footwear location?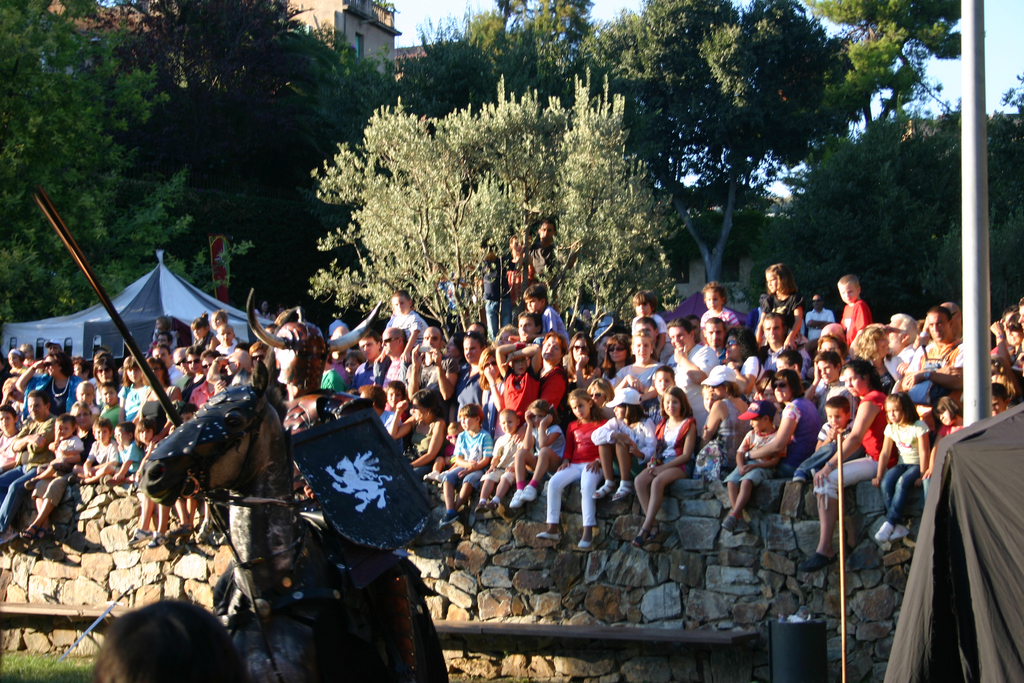
(132, 527, 151, 545)
